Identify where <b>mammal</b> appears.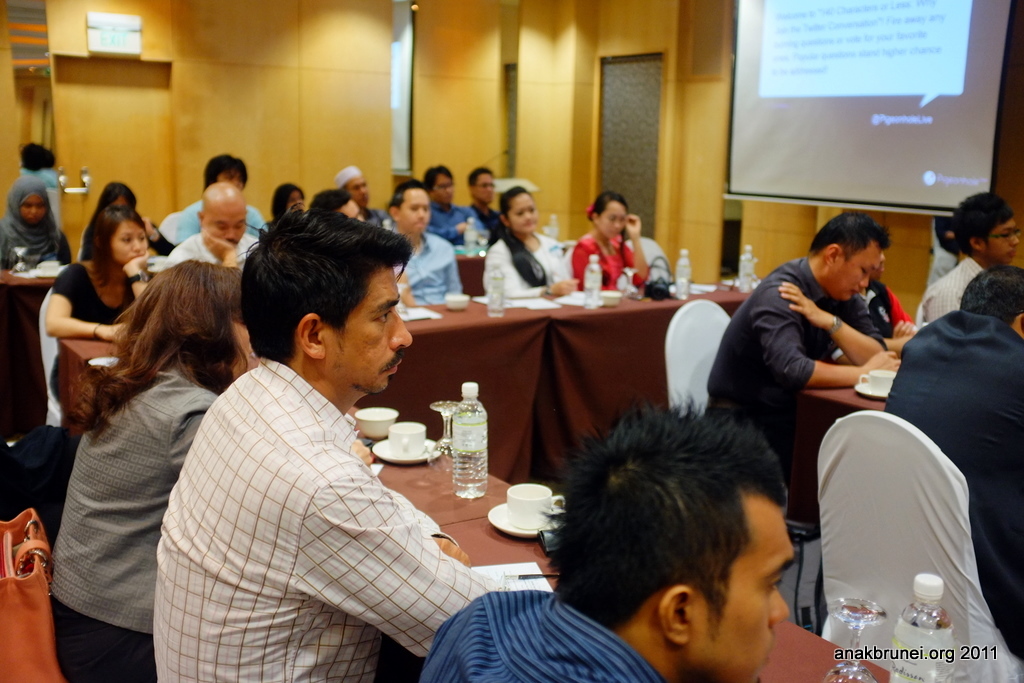
Appears at <bbox>41, 203, 239, 671</bbox>.
